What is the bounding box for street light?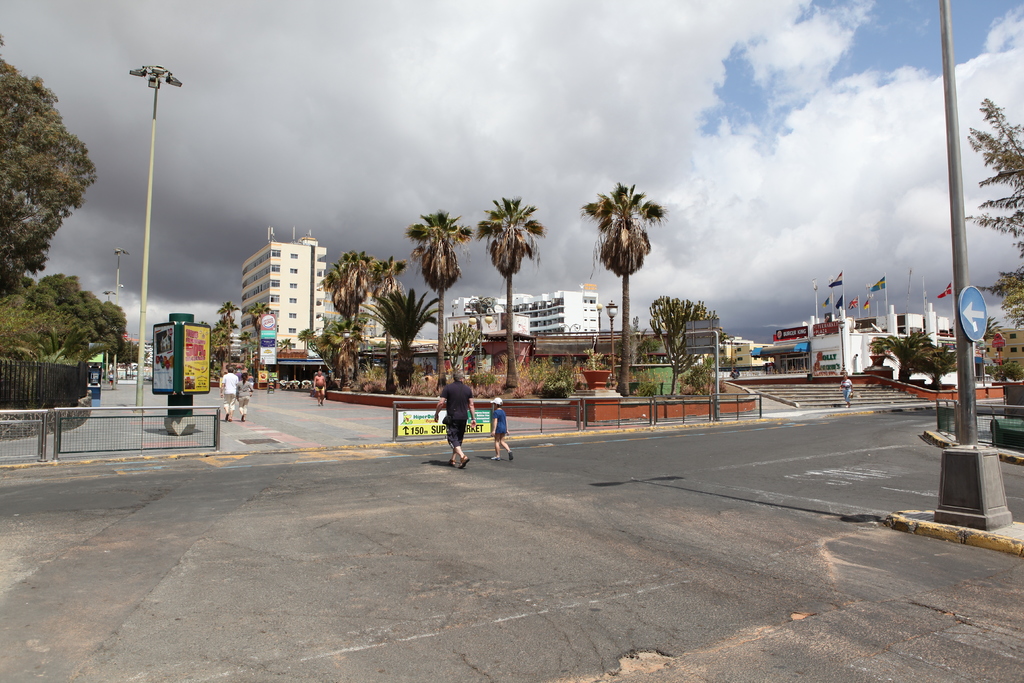
box(97, 31, 176, 394).
